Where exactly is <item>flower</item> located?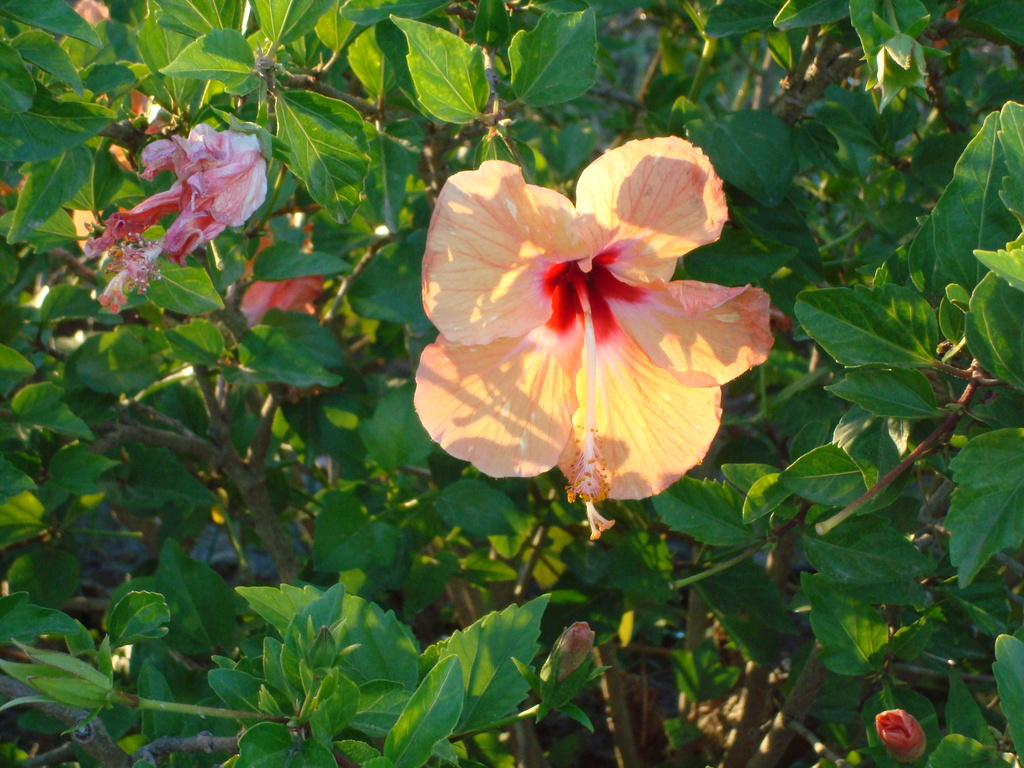
Its bounding box is pyautogui.locateOnScreen(71, 115, 275, 324).
